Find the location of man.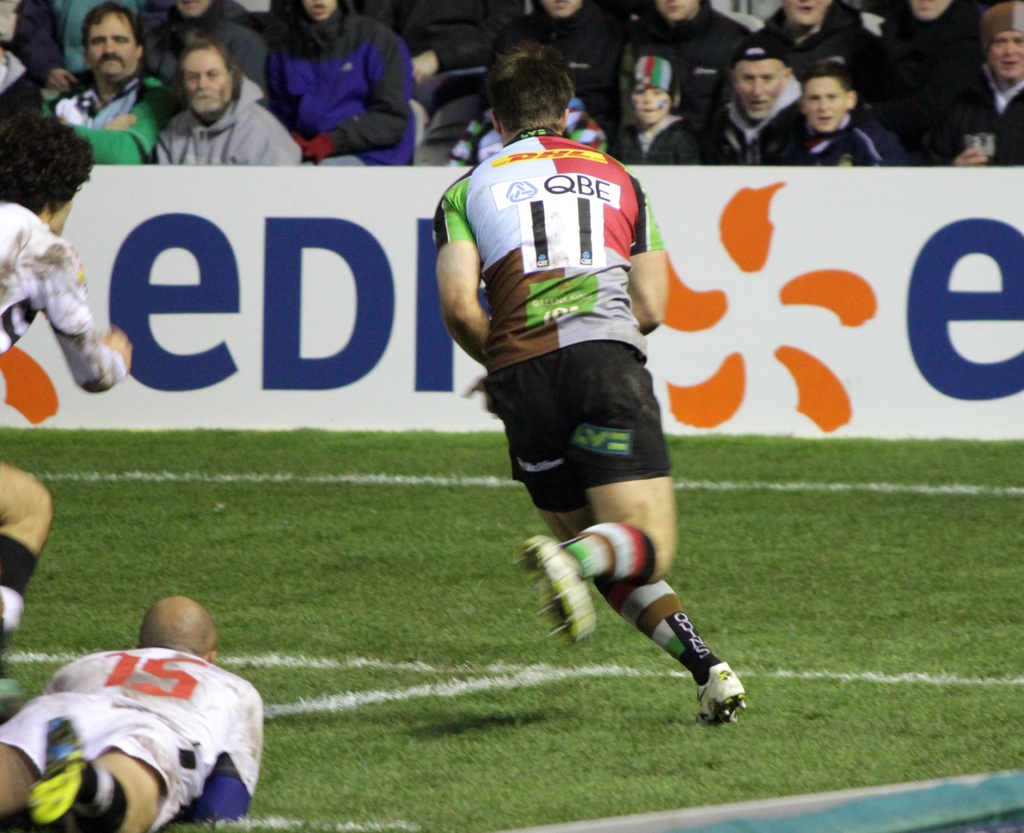
Location: [0, 592, 262, 832].
